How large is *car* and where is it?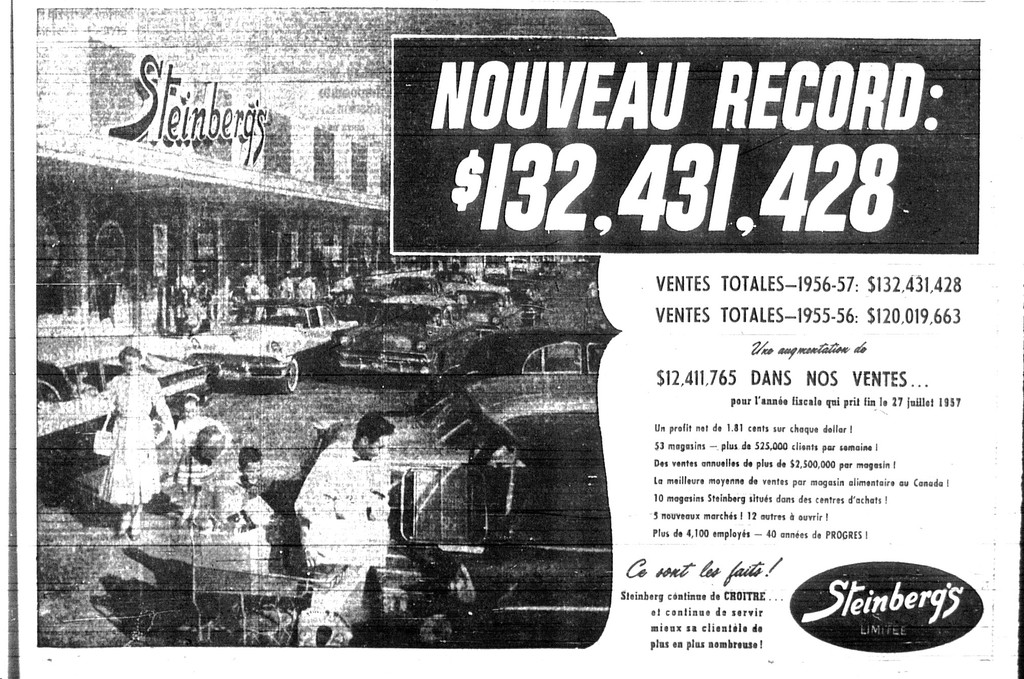
Bounding box: [left=305, top=369, right=607, bottom=562].
